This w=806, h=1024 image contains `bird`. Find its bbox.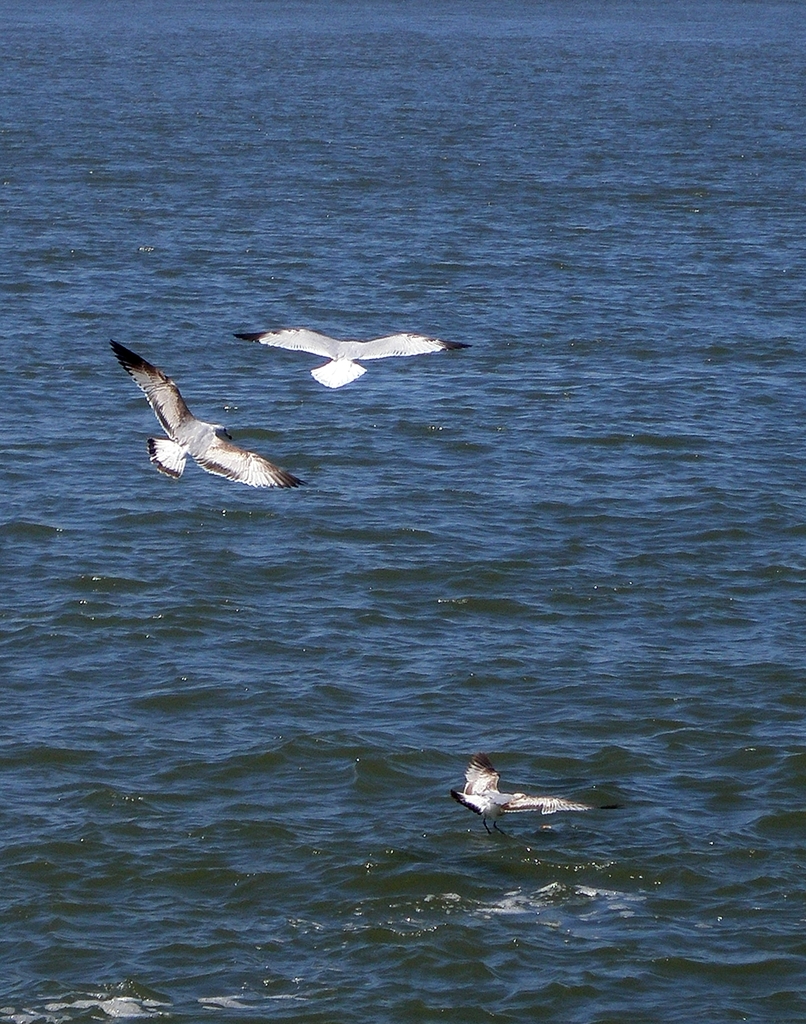
226:324:474:391.
